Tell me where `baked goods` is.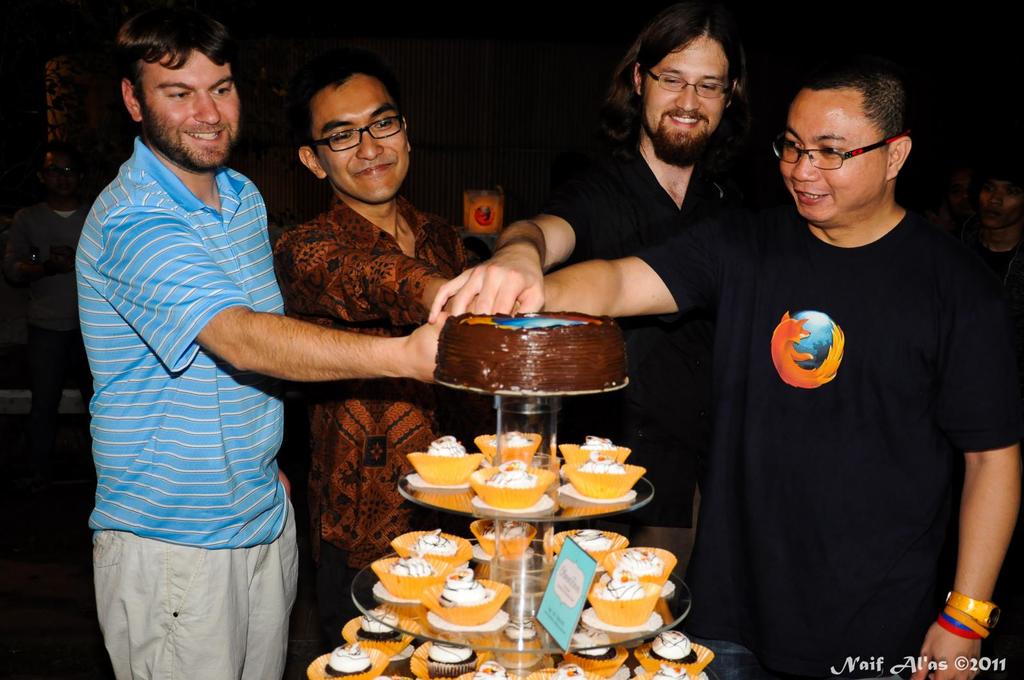
`baked goods` is at <region>581, 436, 619, 448</region>.
